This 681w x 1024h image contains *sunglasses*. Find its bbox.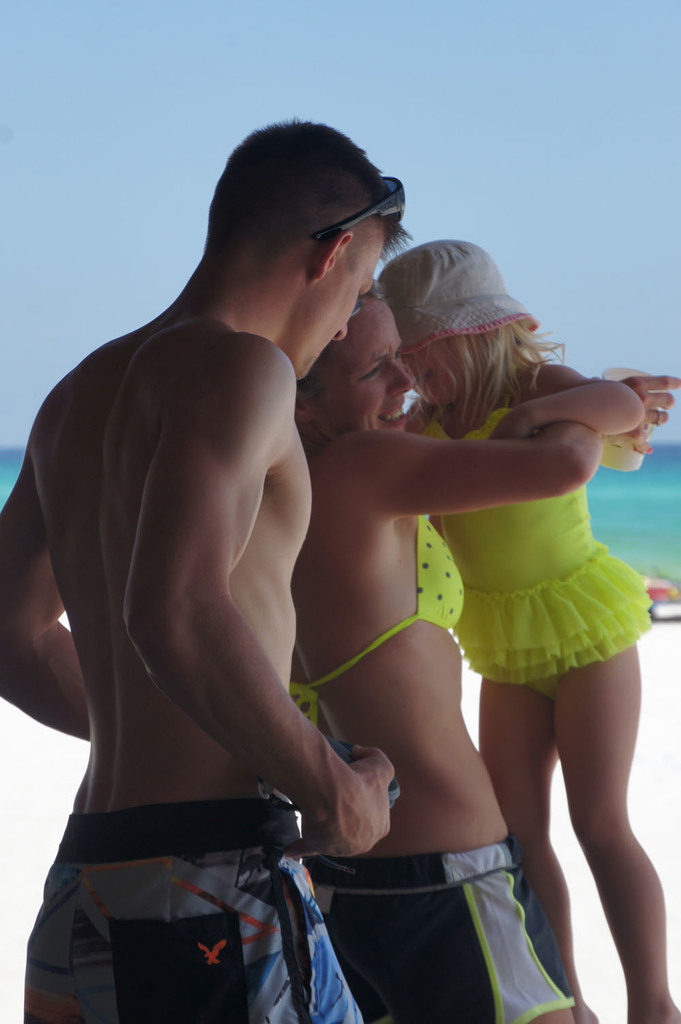
pyautogui.locateOnScreen(311, 176, 407, 242).
